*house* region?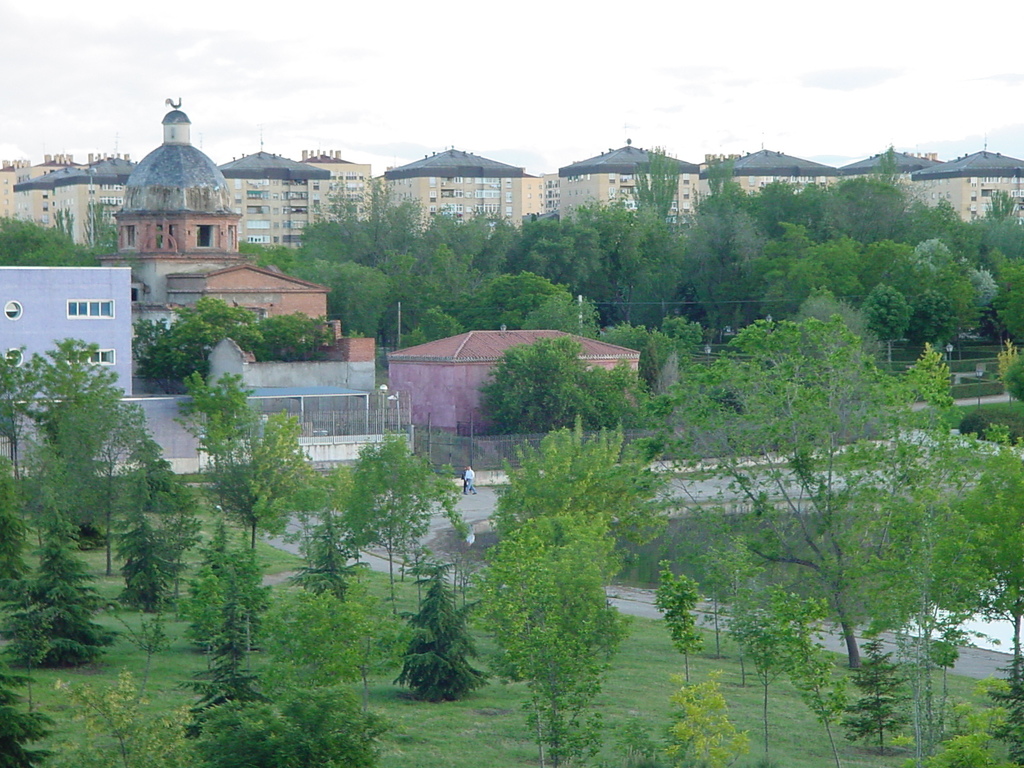
x1=556 y1=142 x2=700 y2=229
